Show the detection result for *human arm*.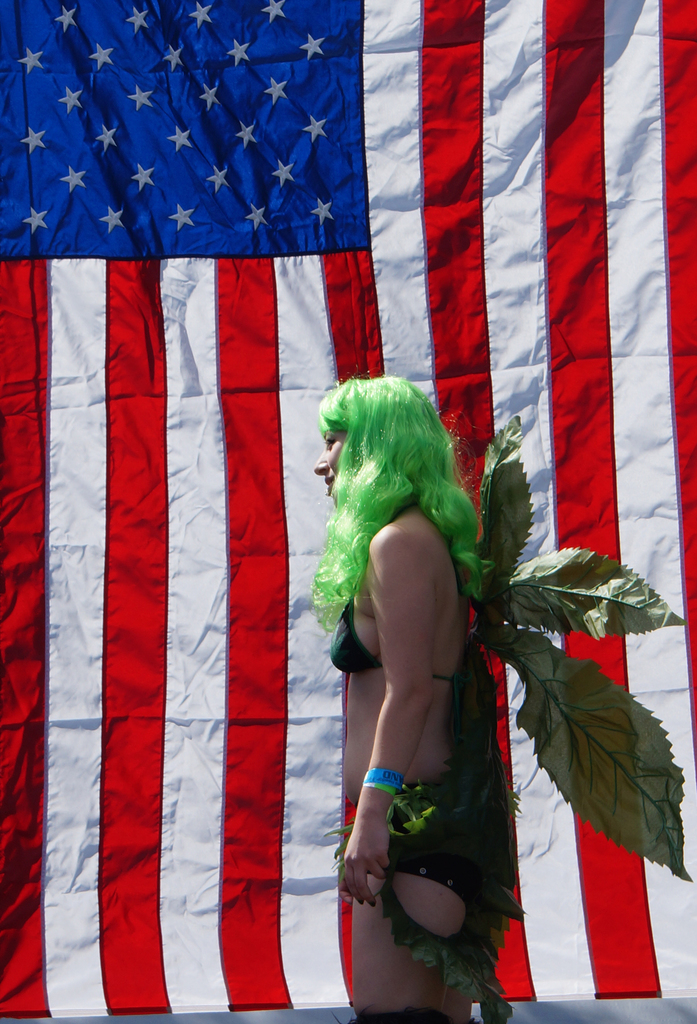
(342, 511, 474, 876).
